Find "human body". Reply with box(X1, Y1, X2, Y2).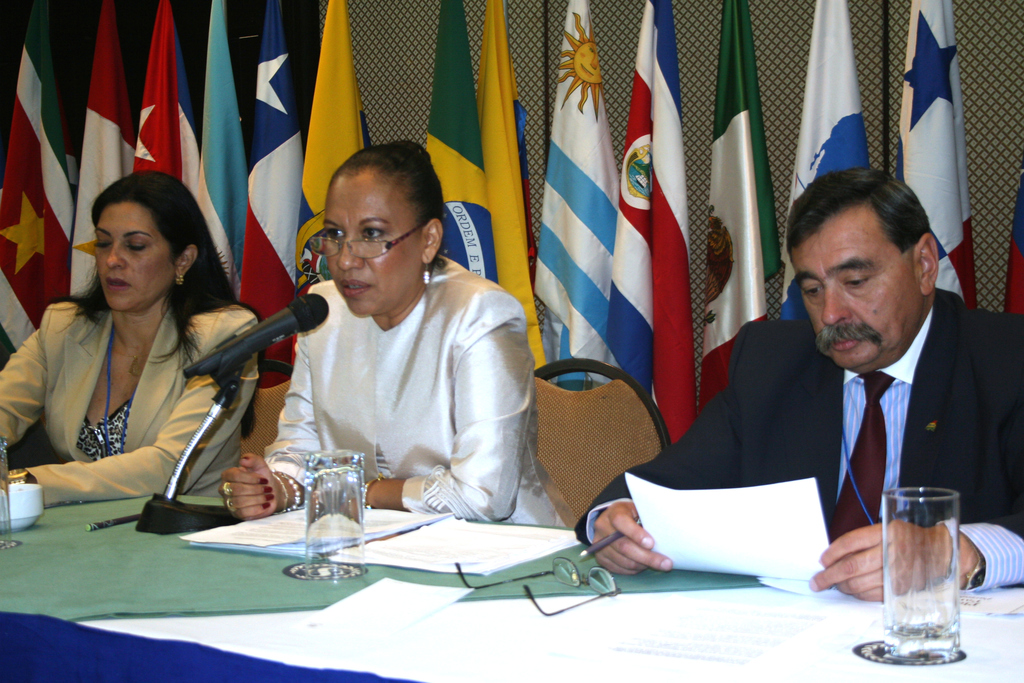
box(230, 154, 534, 531).
